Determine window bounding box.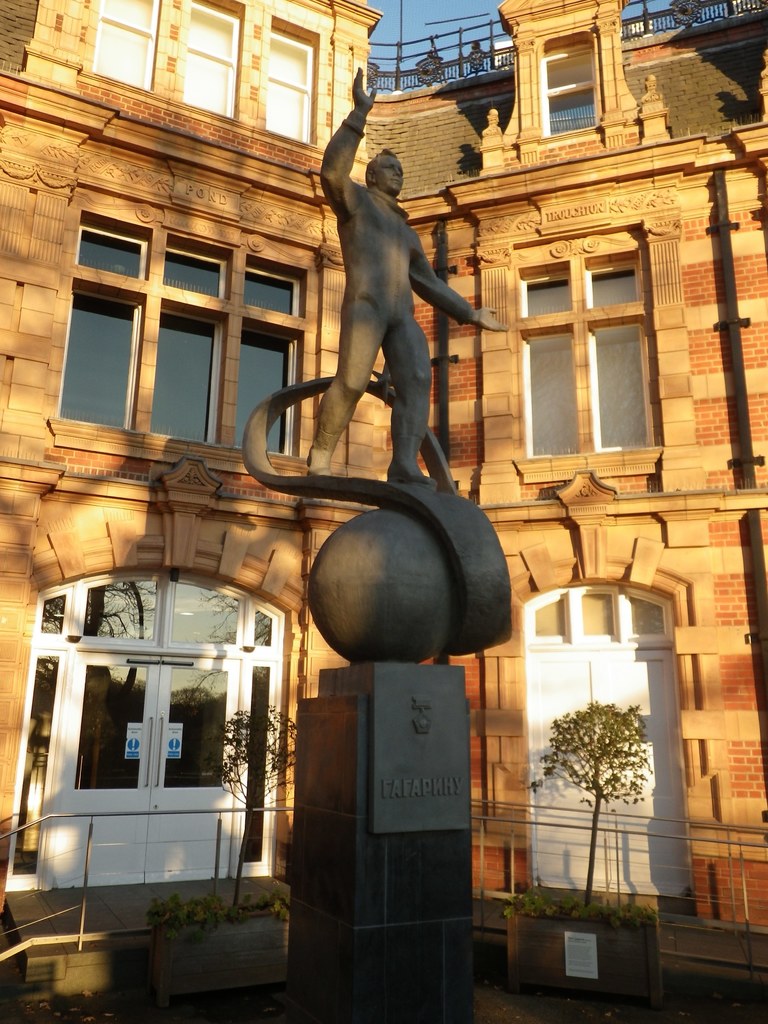
Determined: select_region(518, 255, 653, 460).
